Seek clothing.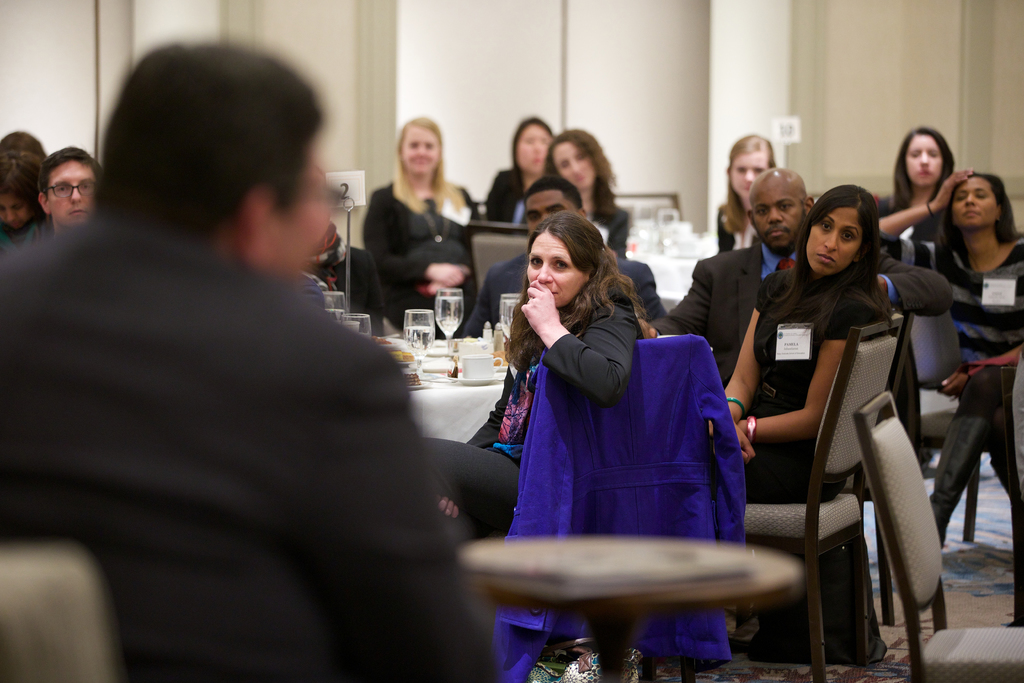
{"left": 880, "top": 231, "right": 1023, "bottom": 542}.
